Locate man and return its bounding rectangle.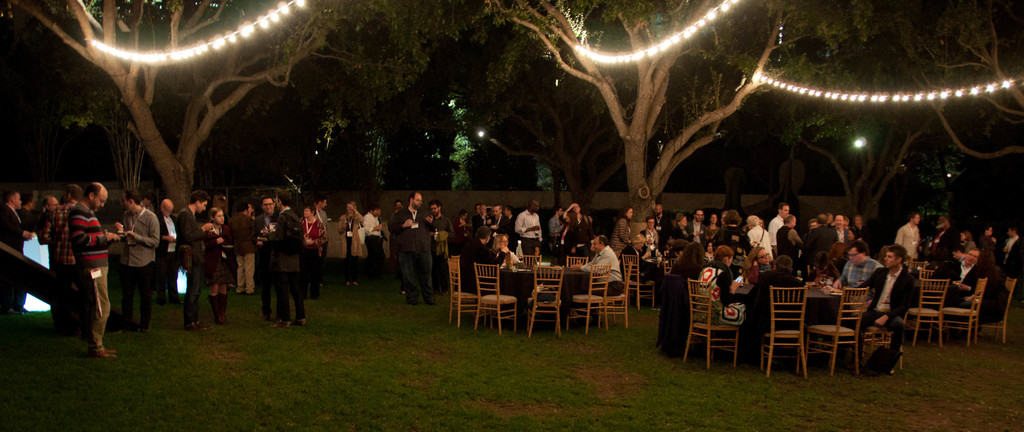
box(252, 196, 277, 317).
